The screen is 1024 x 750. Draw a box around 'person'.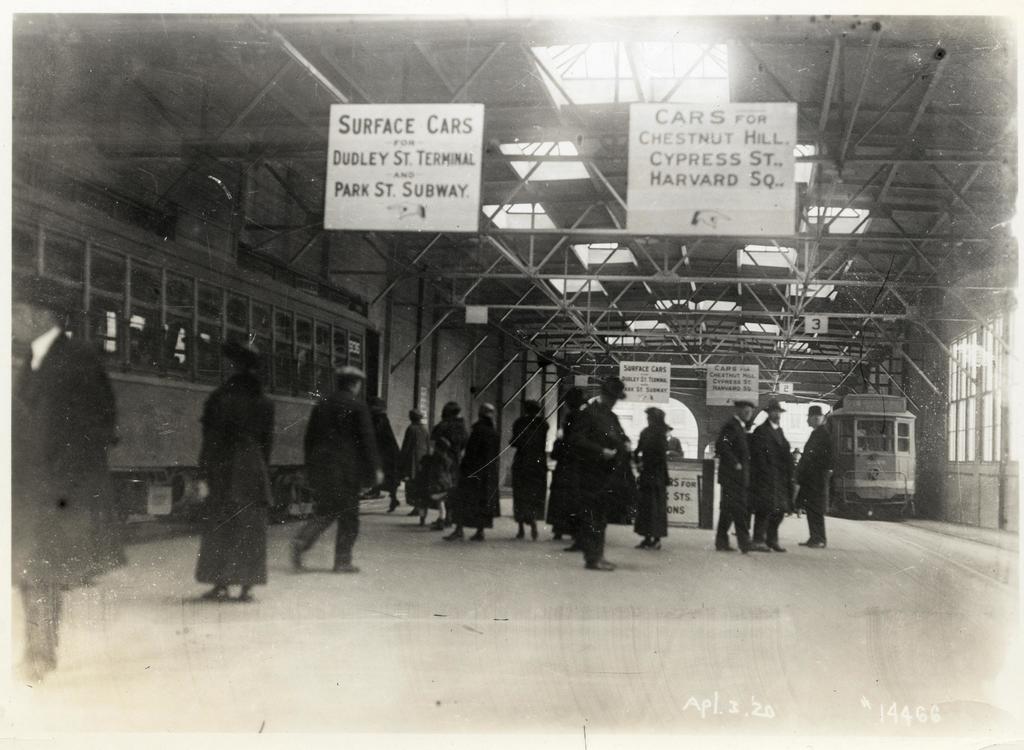
box(749, 400, 800, 564).
